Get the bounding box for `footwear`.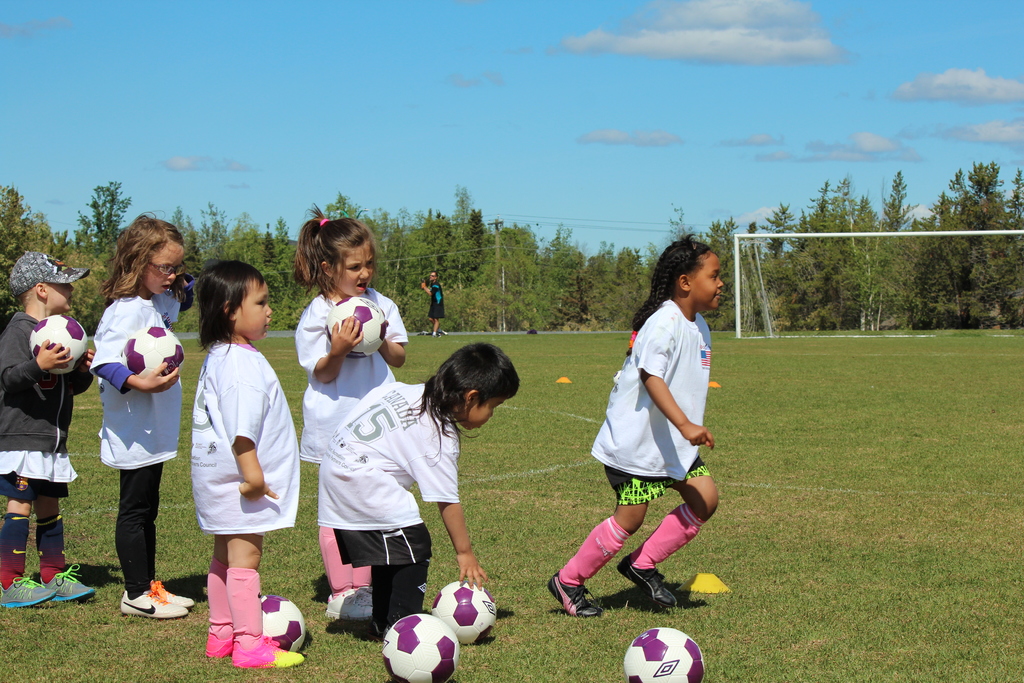
bbox=(0, 575, 59, 609).
